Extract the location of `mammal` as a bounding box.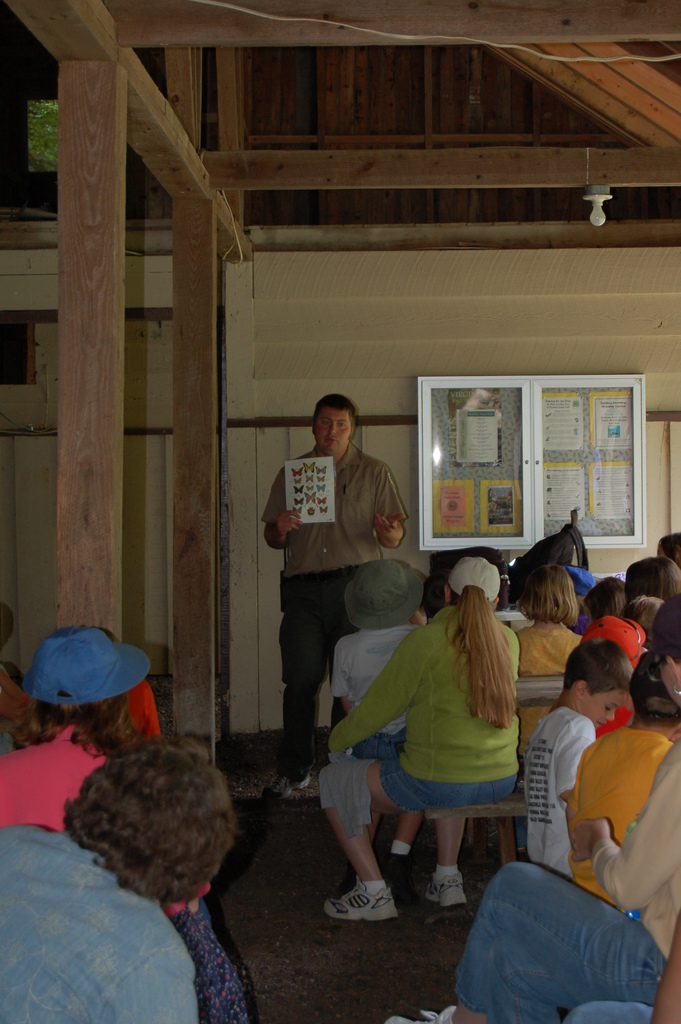
<bbox>0, 623, 152, 829</bbox>.
